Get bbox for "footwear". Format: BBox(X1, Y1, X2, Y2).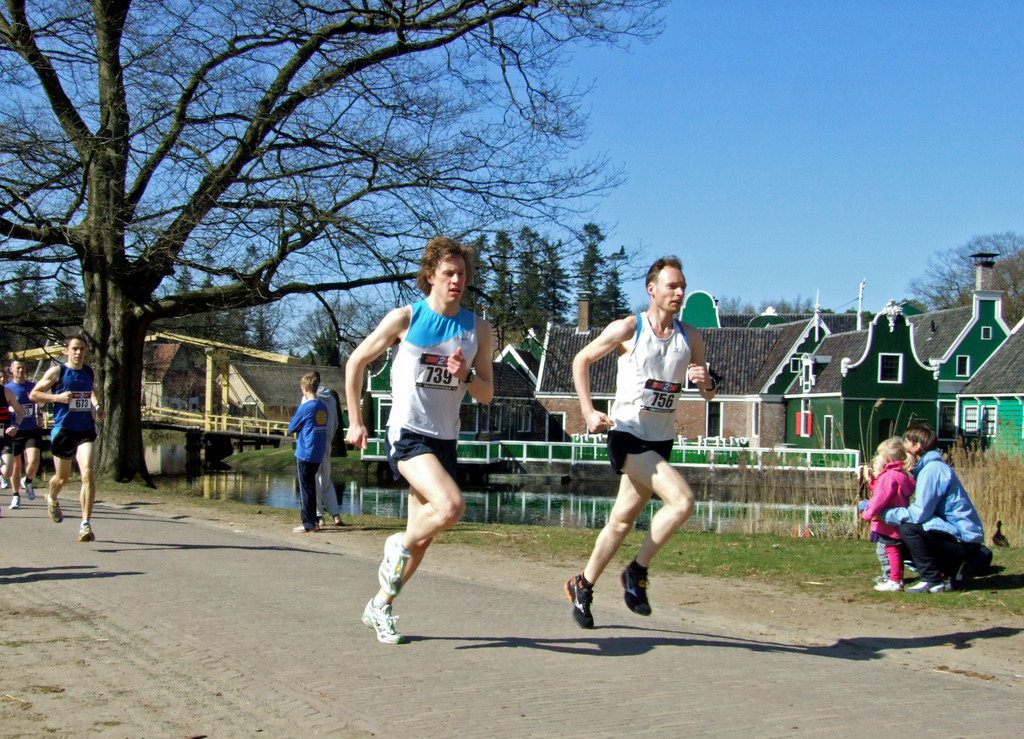
BBox(291, 523, 309, 532).
